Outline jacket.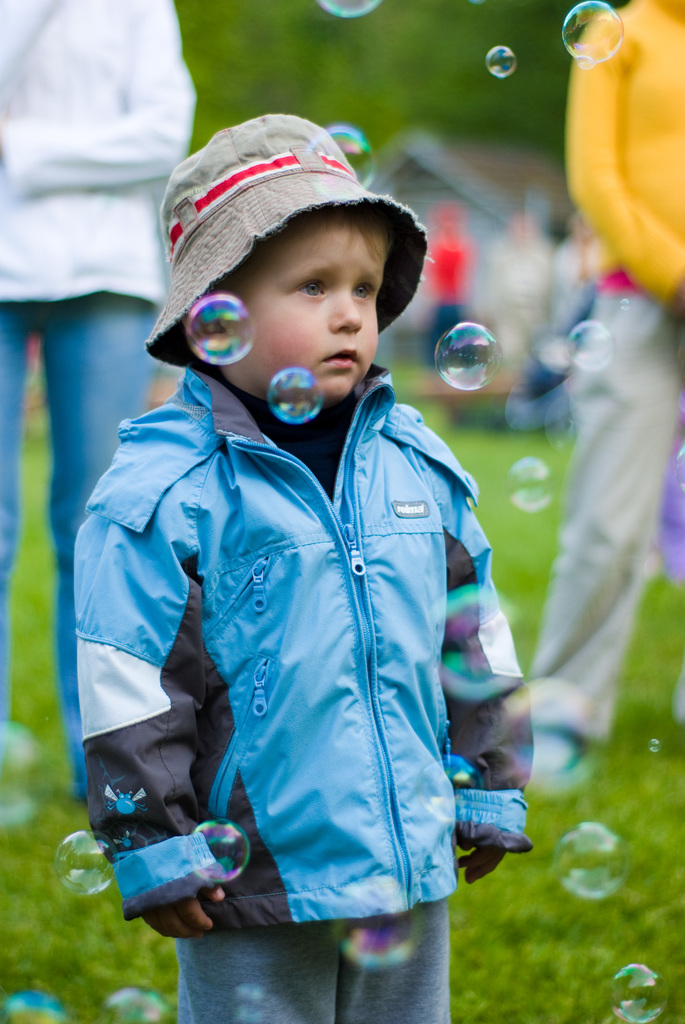
Outline: (x1=72, y1=294, x2=511, y2=929).
